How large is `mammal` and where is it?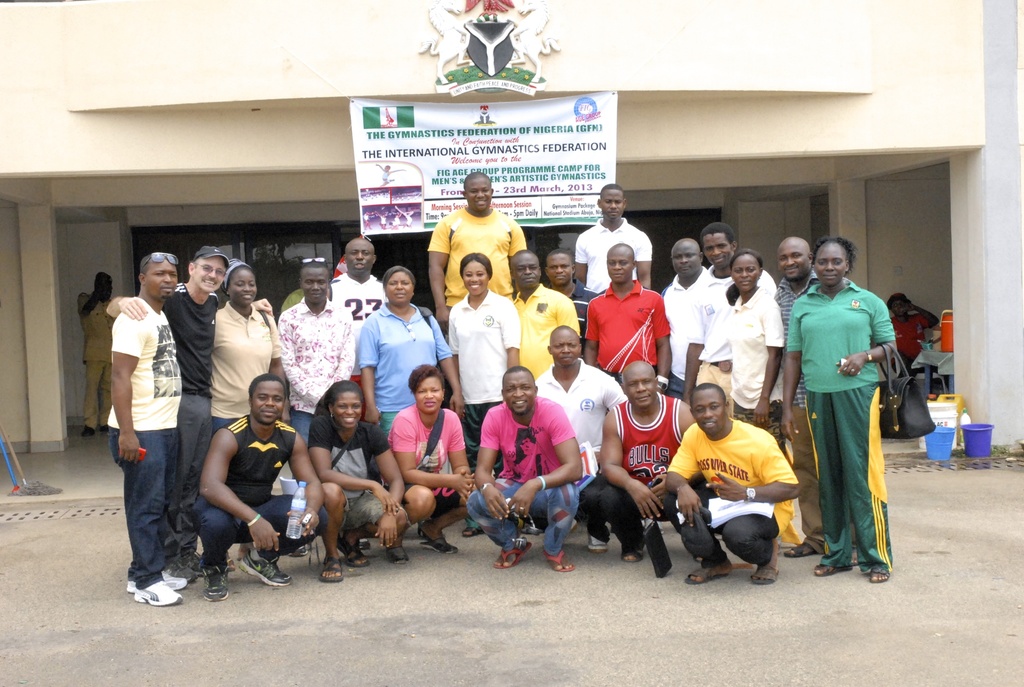
Bounding box: Rect(192, 370, 323, 604).
